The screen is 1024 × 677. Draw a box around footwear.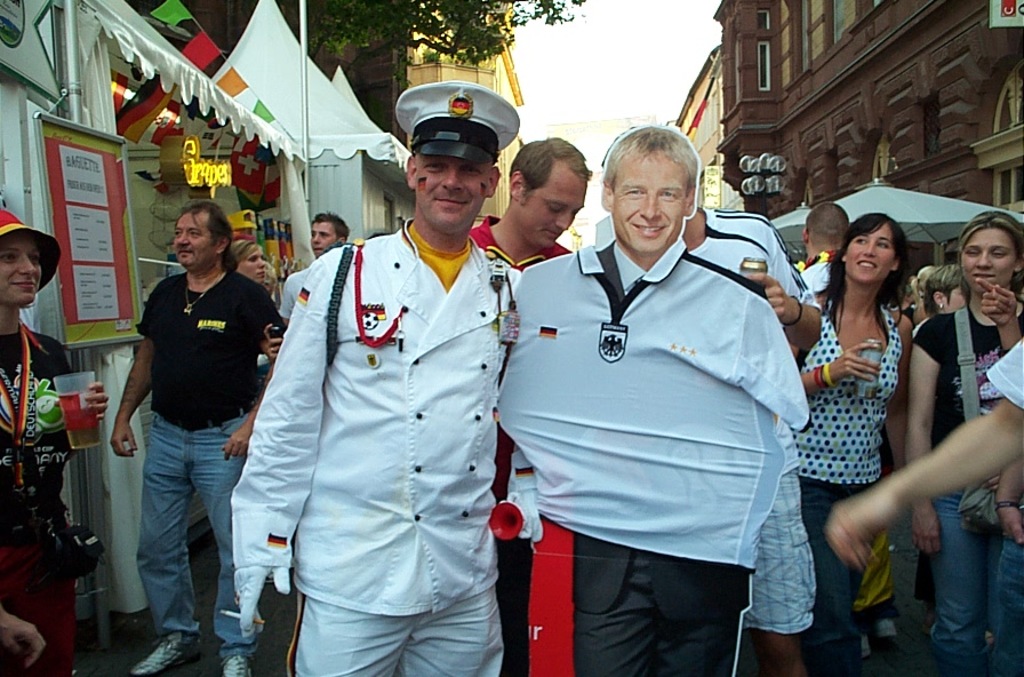
pyautogui.locateOnScreen(225, 656, 259, 676).
